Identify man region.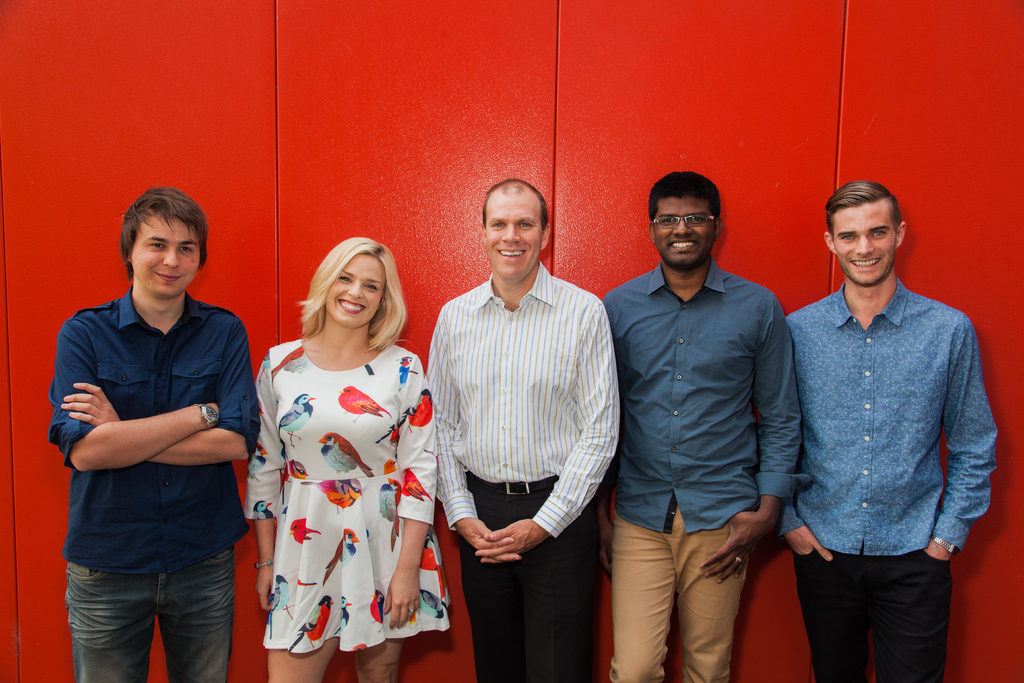
Region: x1=598, y1=169, x2=812, y2=682.
